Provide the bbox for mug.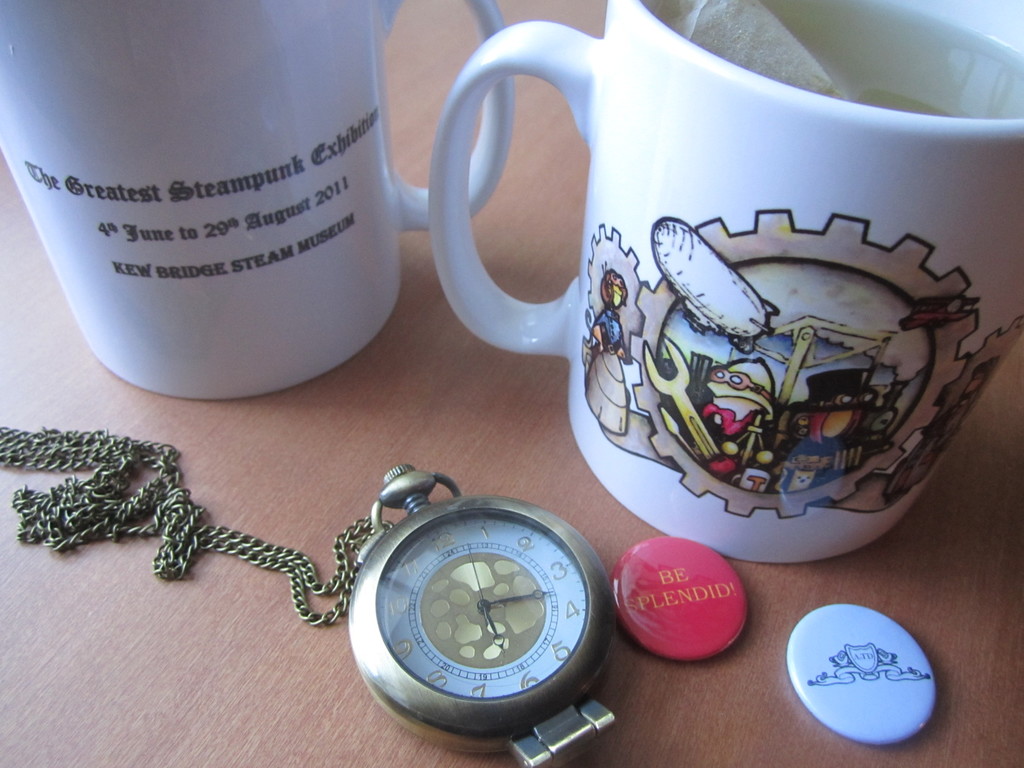
0:0:513:403.
